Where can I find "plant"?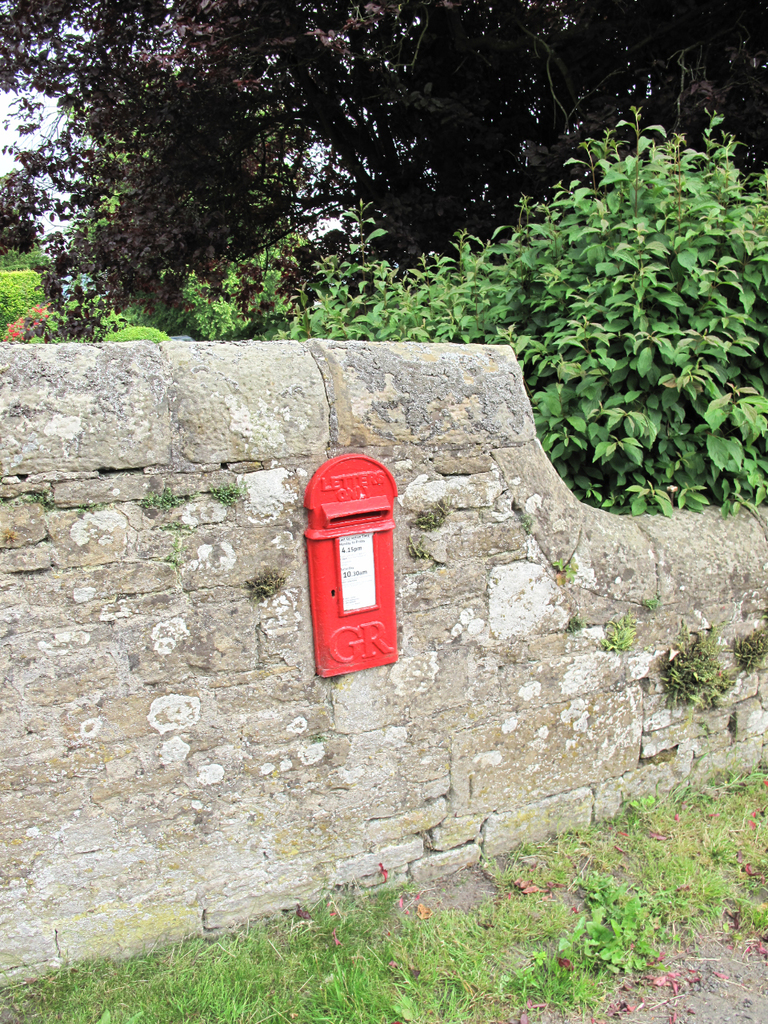
You can find it at <box>138,483,188,508</box>.
